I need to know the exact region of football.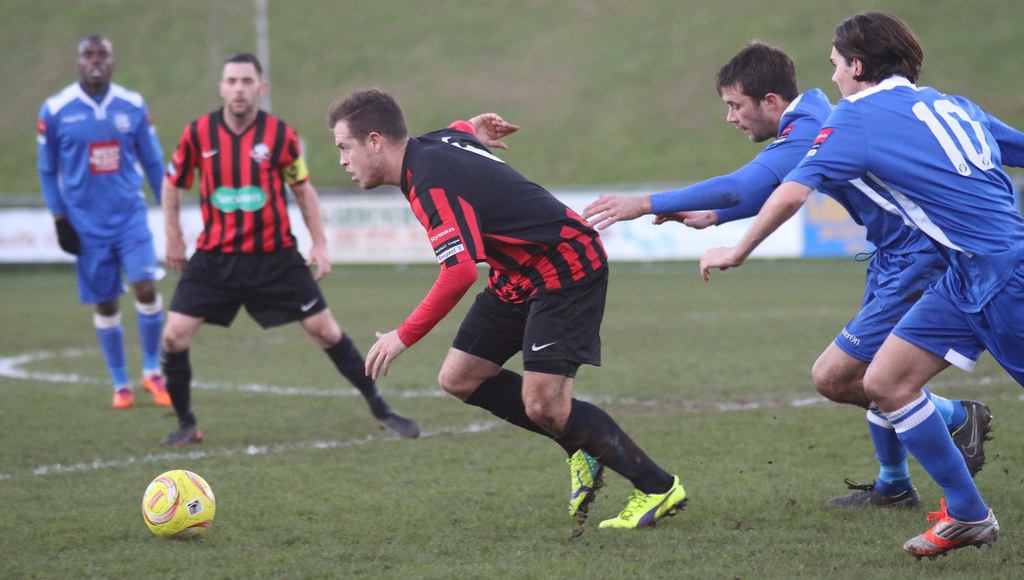
Region: 142:469:214:539.
